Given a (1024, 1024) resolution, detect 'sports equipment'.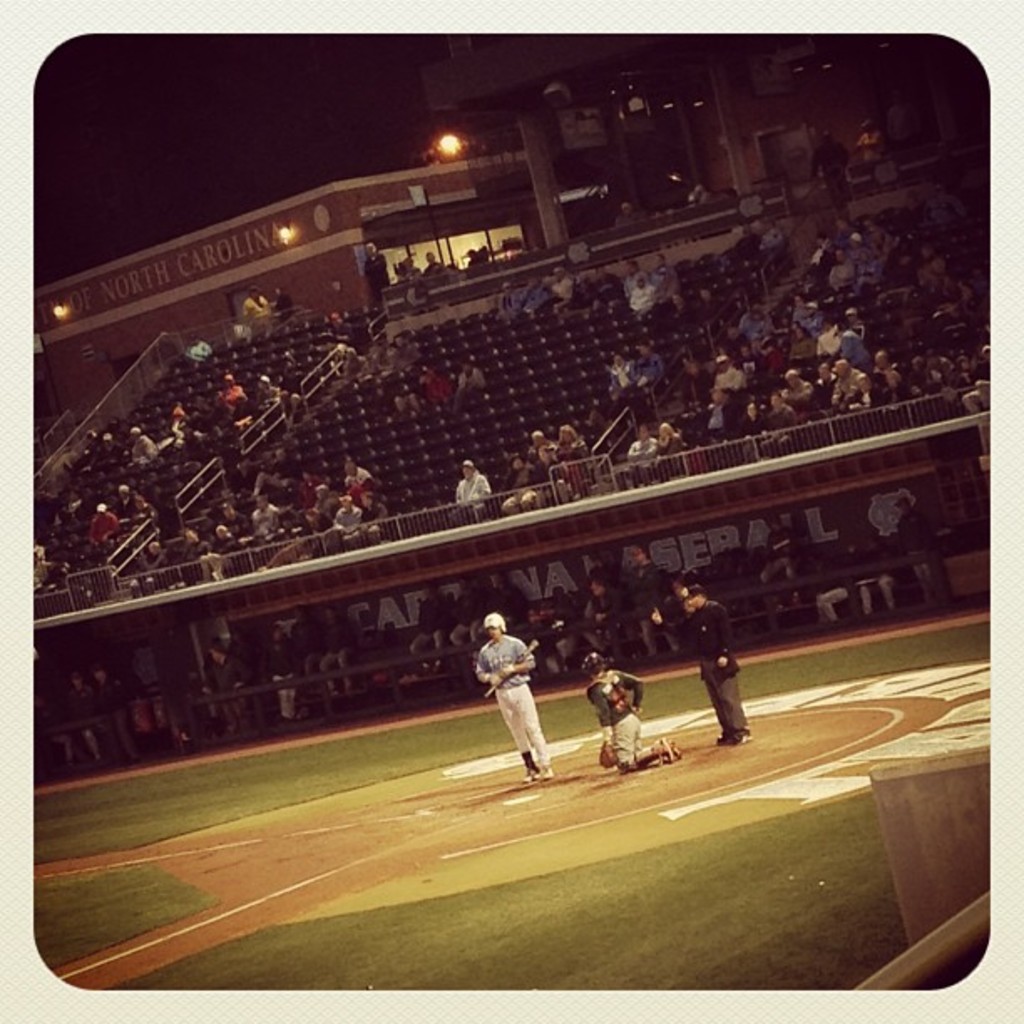
(520, 761, 557, 788).
